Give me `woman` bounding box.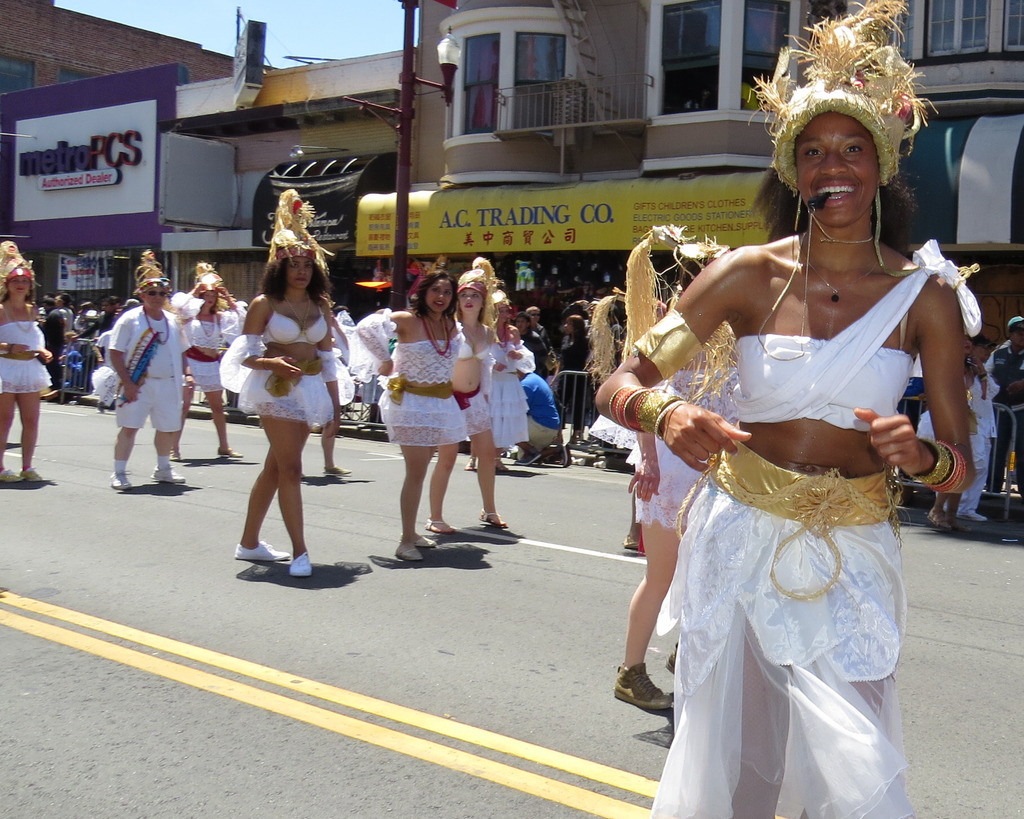
{"x1": 349, "y1": 260, "x2": 463, "y2": 564}.
